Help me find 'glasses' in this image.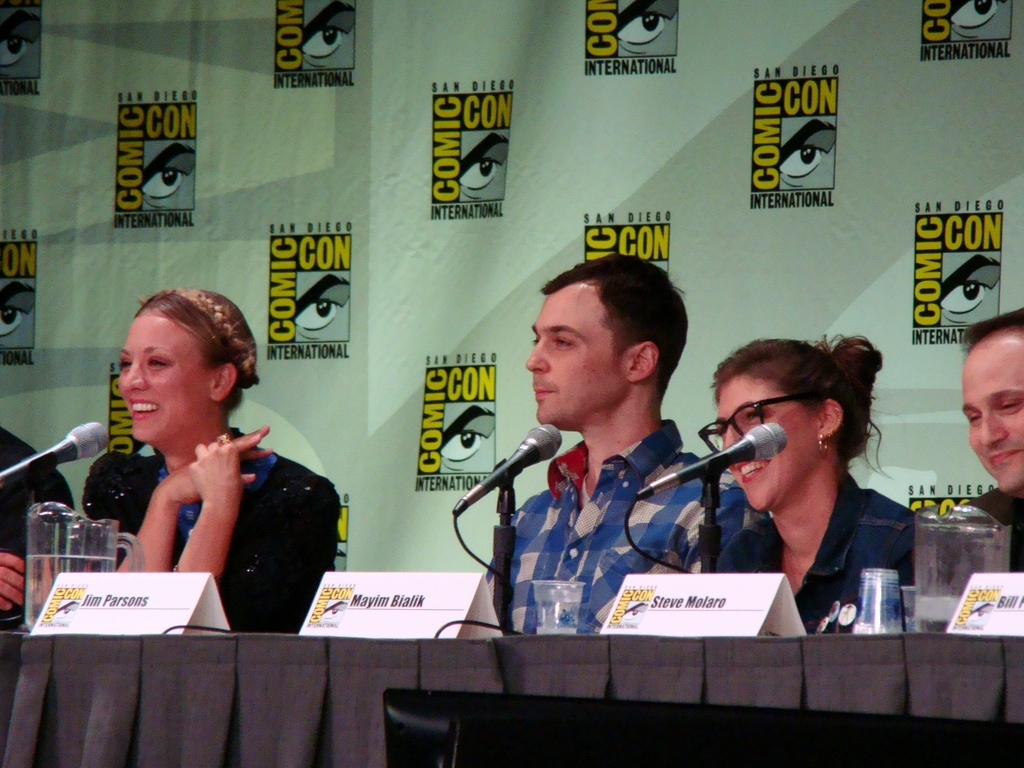
Found it: bbox=(708, 393, 861, 444).
